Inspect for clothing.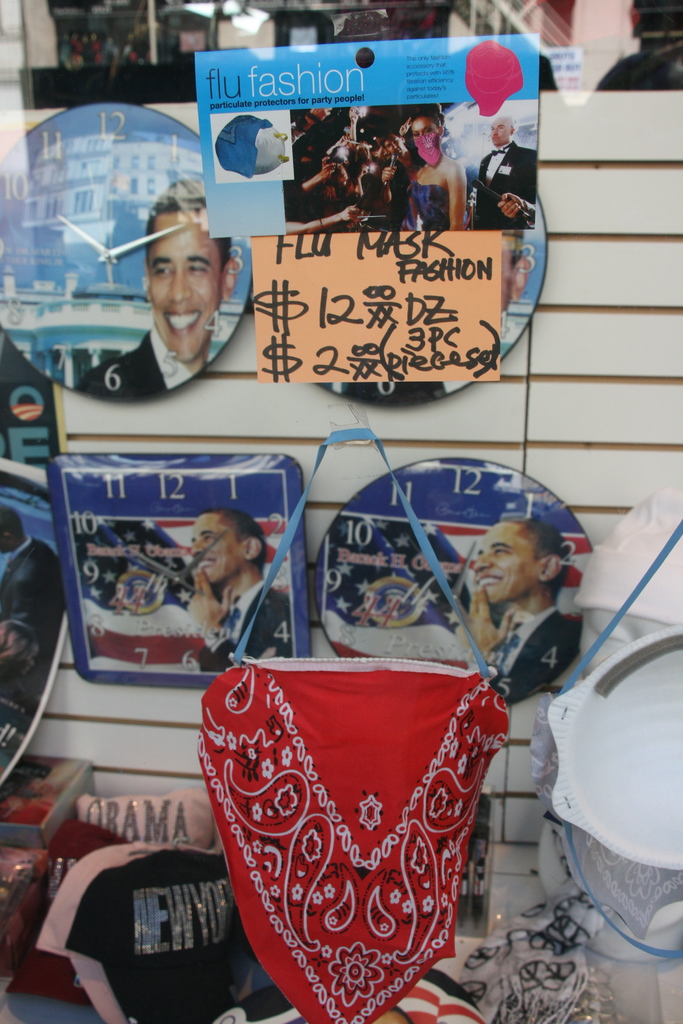
Inspection: 201/579/295/662.
